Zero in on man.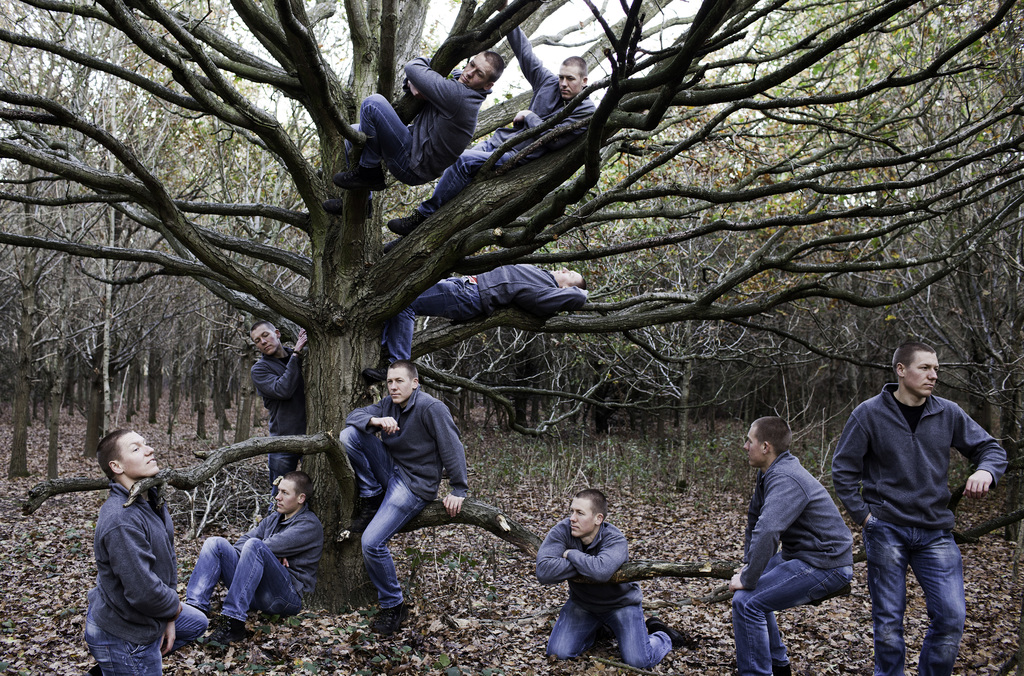
Zeroed in: {"left": 339, "top": 54, "right": 504, "bottom": 196}.
